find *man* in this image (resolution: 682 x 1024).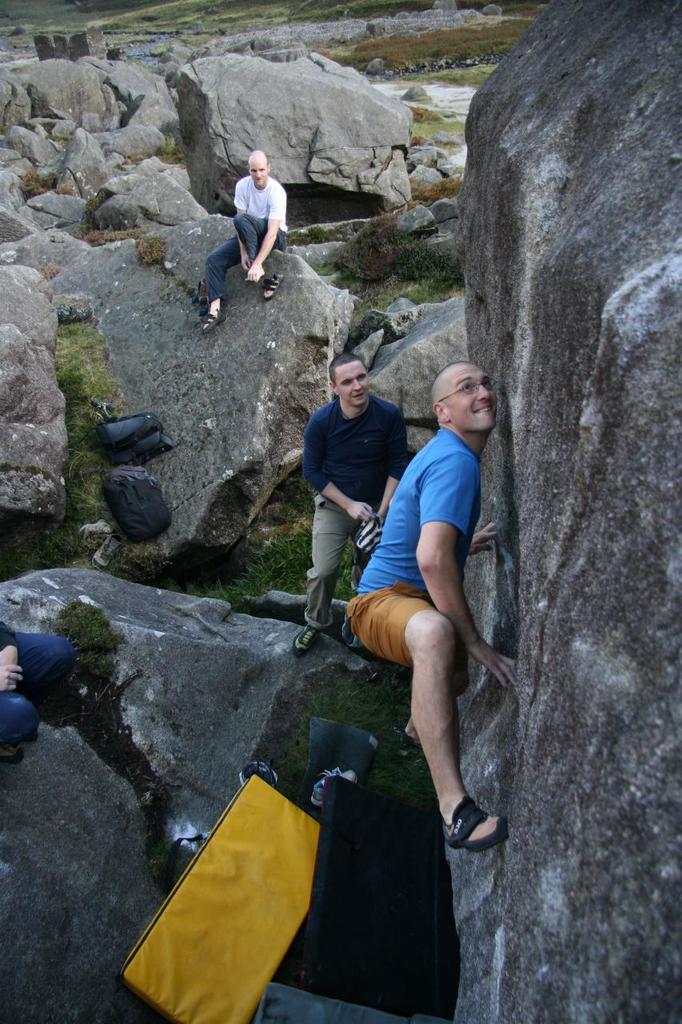
pyautogui.locateOnScreen(352, 334, 516, 936).
